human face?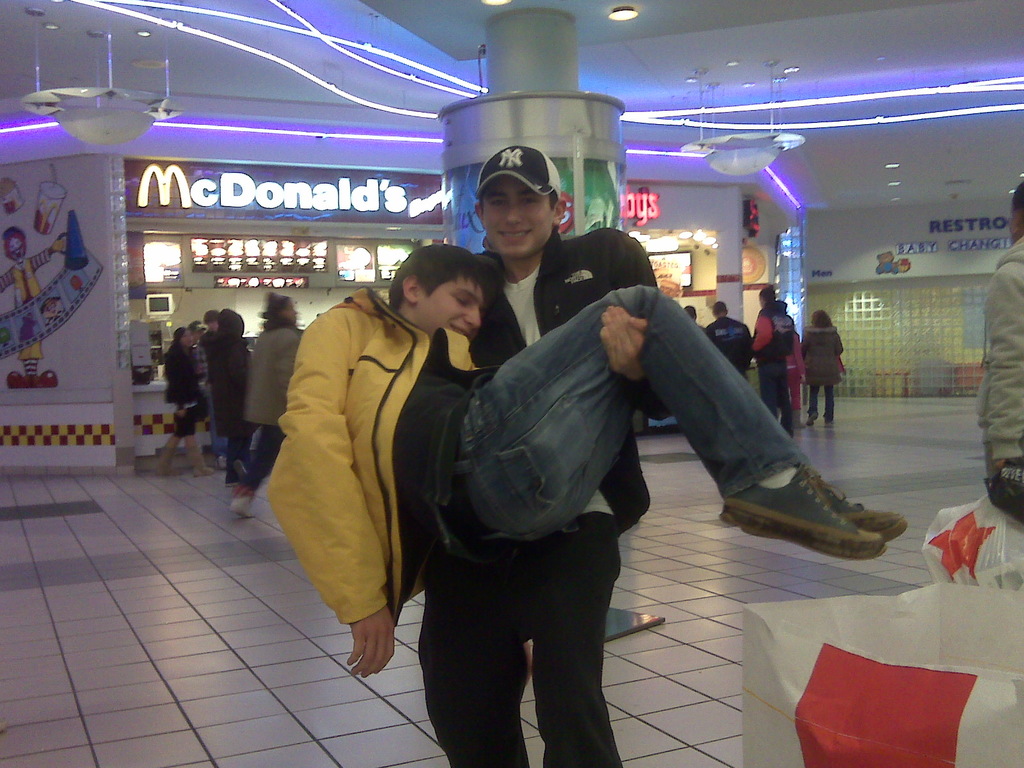
(left=483, top=173, right=553, bottom=260)
